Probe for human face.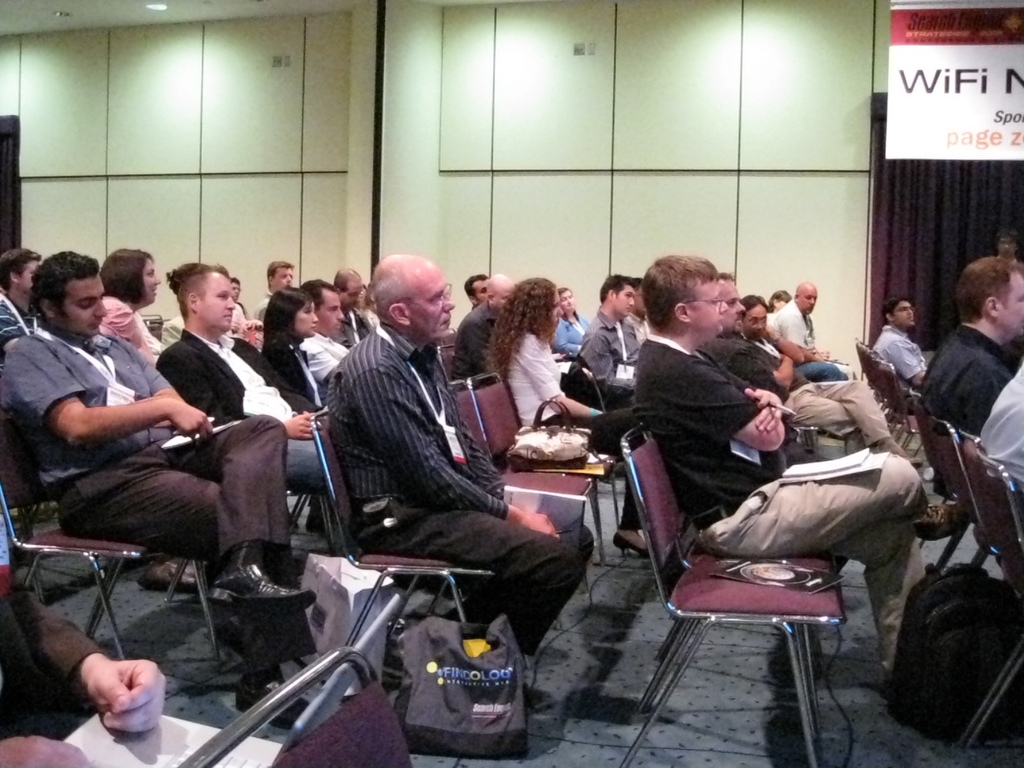
Probe result: detection(723, 282, 742, 335).
